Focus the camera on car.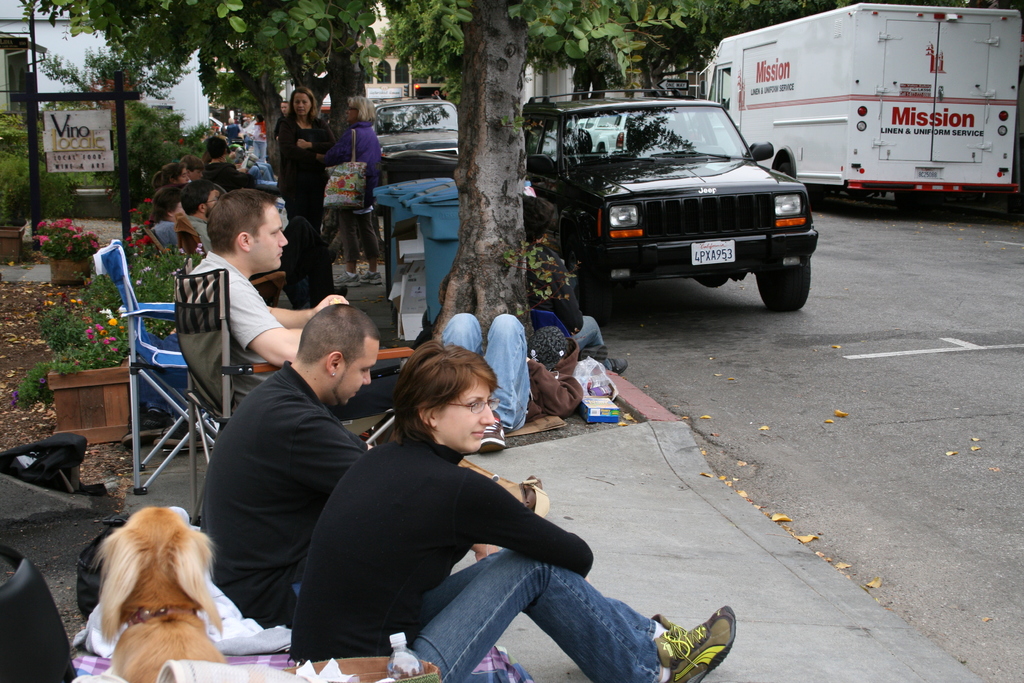
Focus region: (366,94,459,160).
